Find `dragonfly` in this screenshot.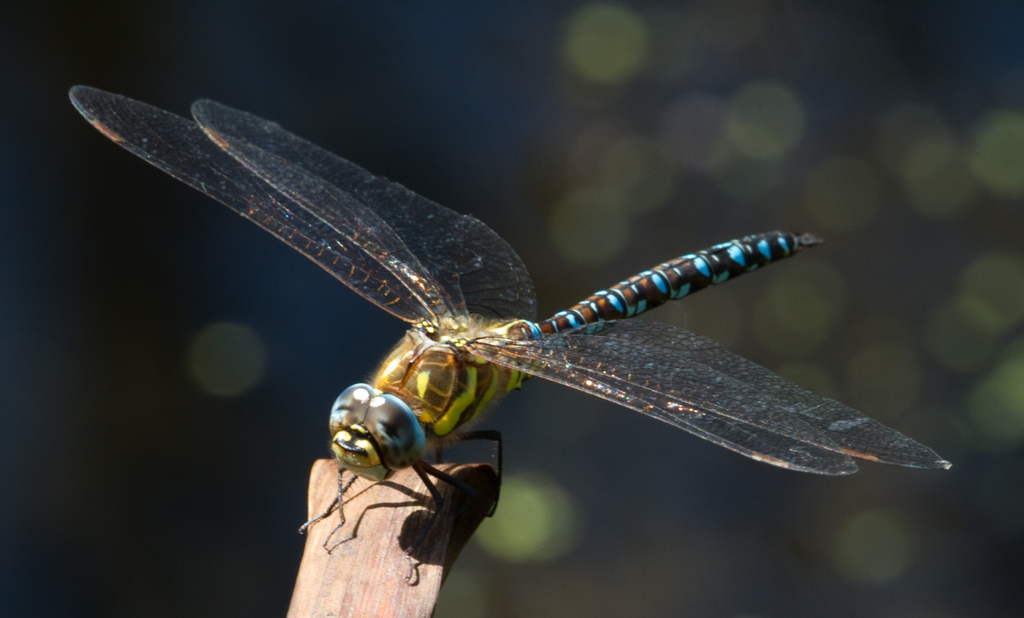
The bounding box for `dragonfly` is (68,76,956,580).
